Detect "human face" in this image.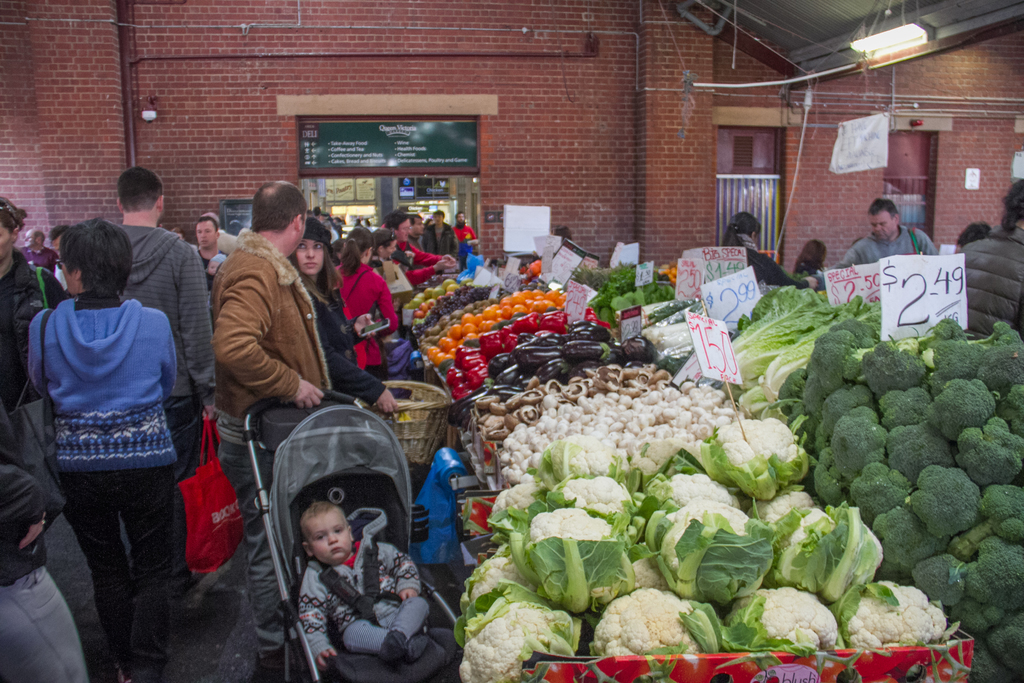
Detection: (302, 506, 353, 567).
